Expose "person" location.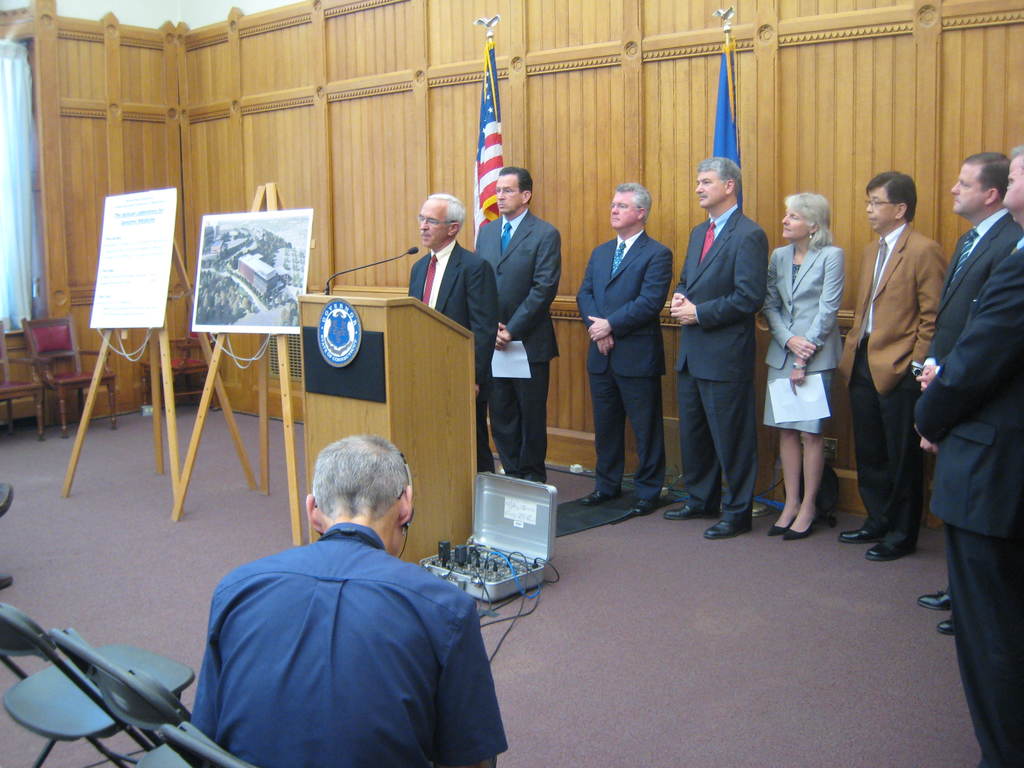
Exposed at locate(911, 145, 1023, 767).
